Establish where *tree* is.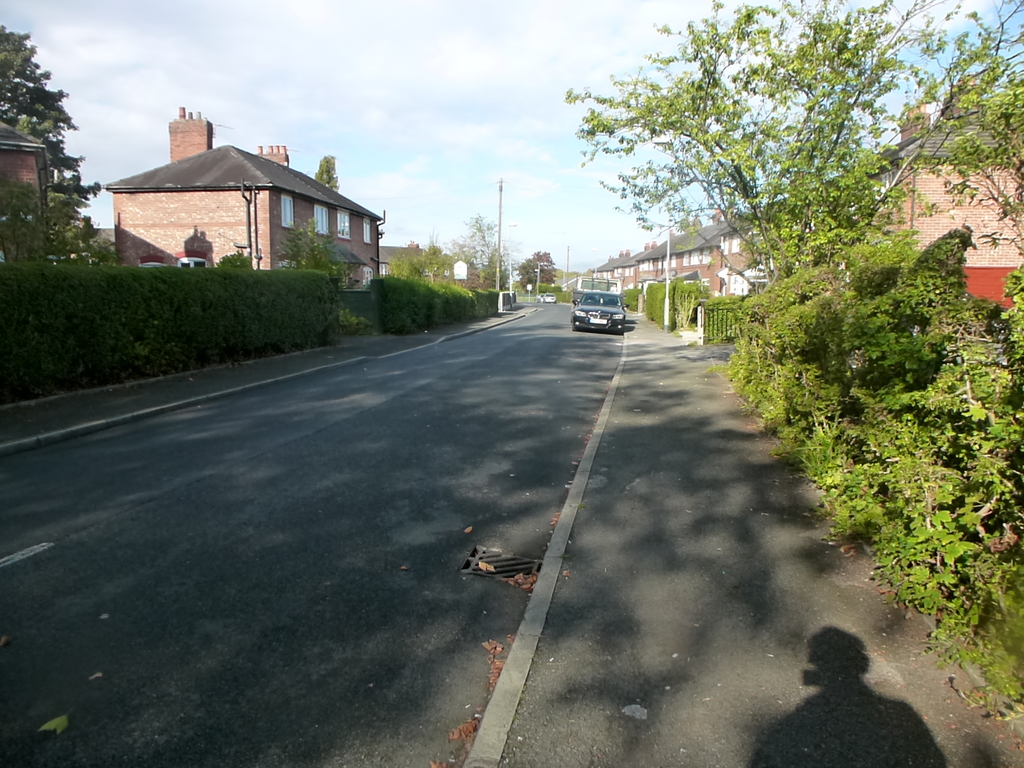
Established at crop(569, 0, 998, 328).
